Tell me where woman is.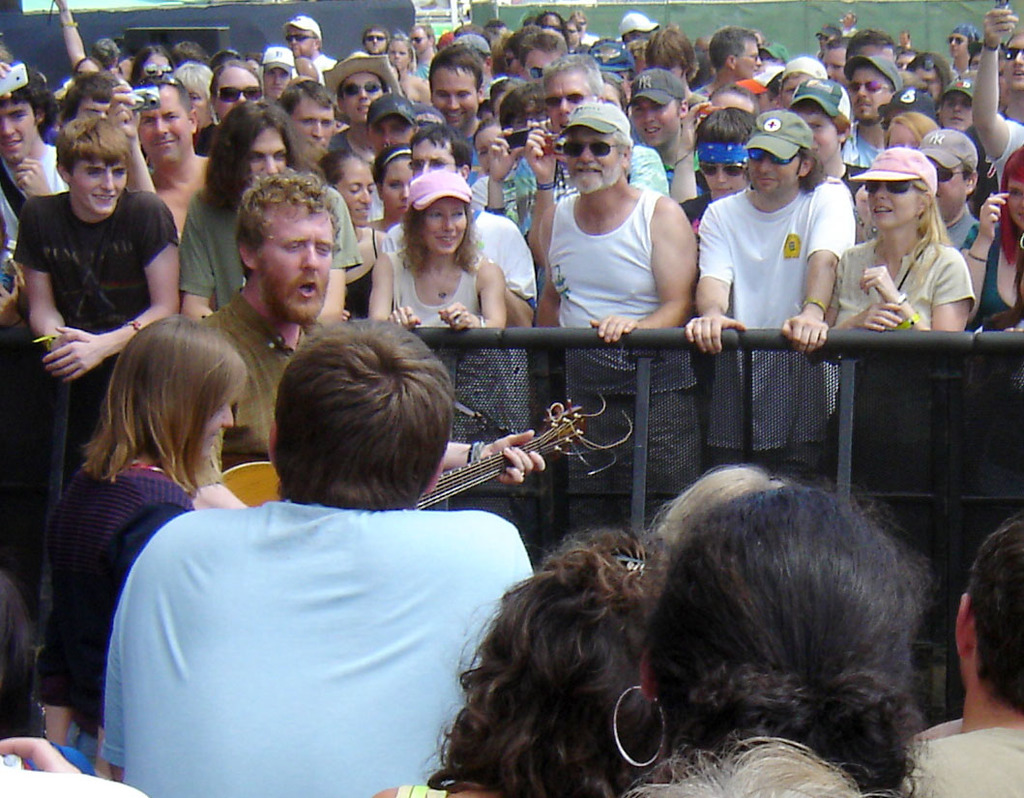
woman is at rect(363, 146, 405, 234).
